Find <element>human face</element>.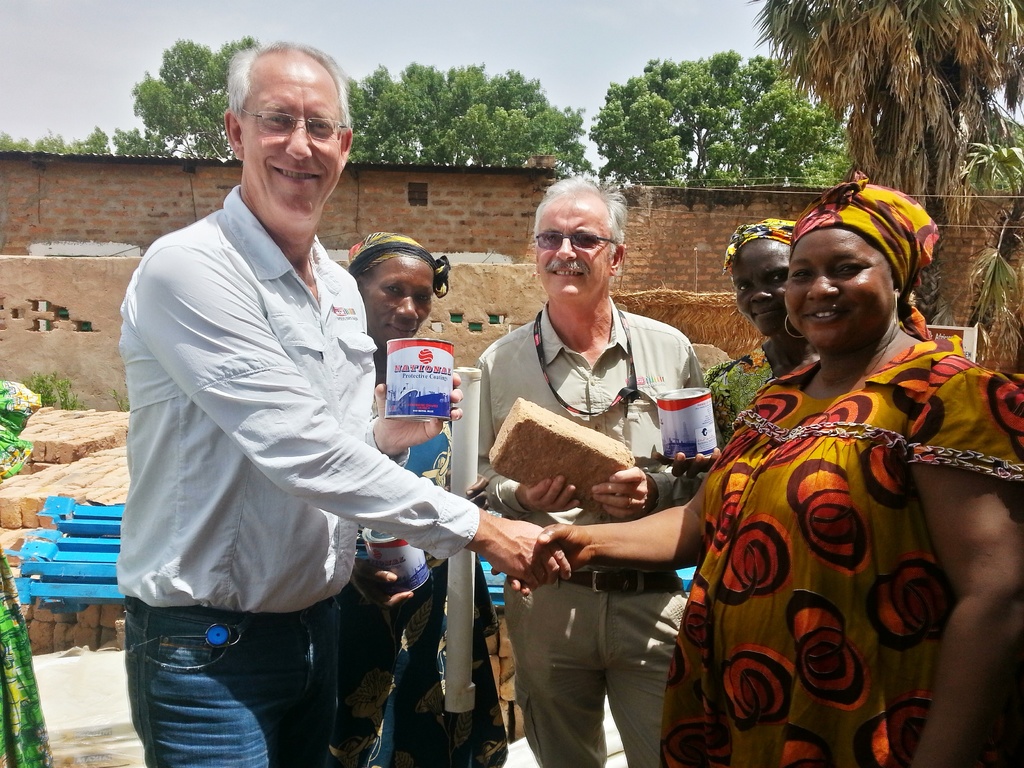
<bbox>536, 204, 610, 300</bbox>.
